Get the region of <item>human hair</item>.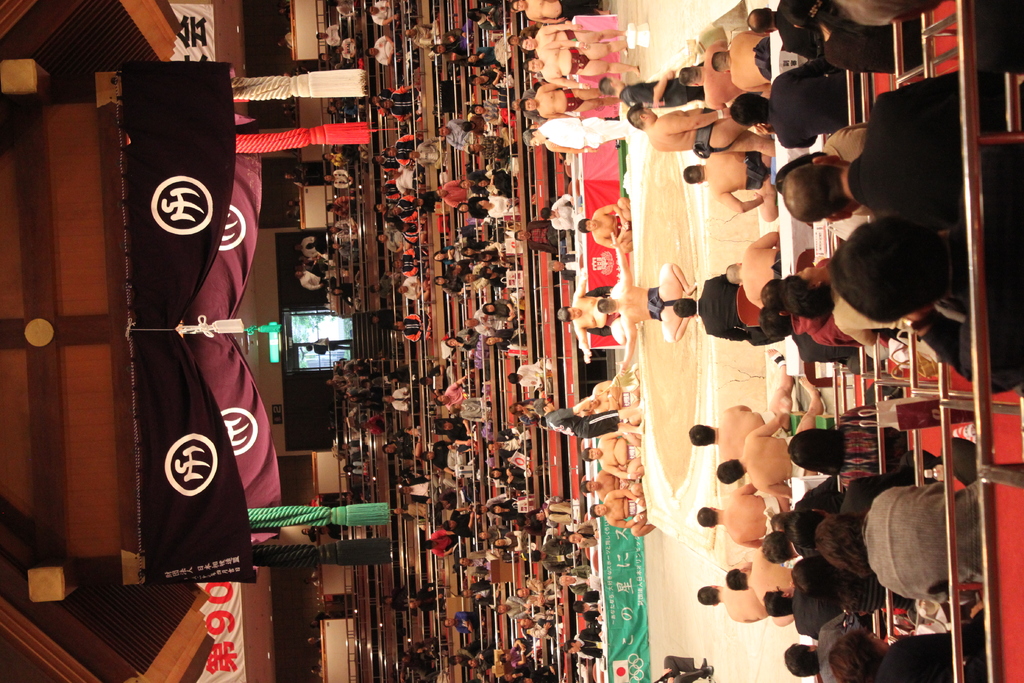
(x1=520, y1=22, x2=540, y2=40).
